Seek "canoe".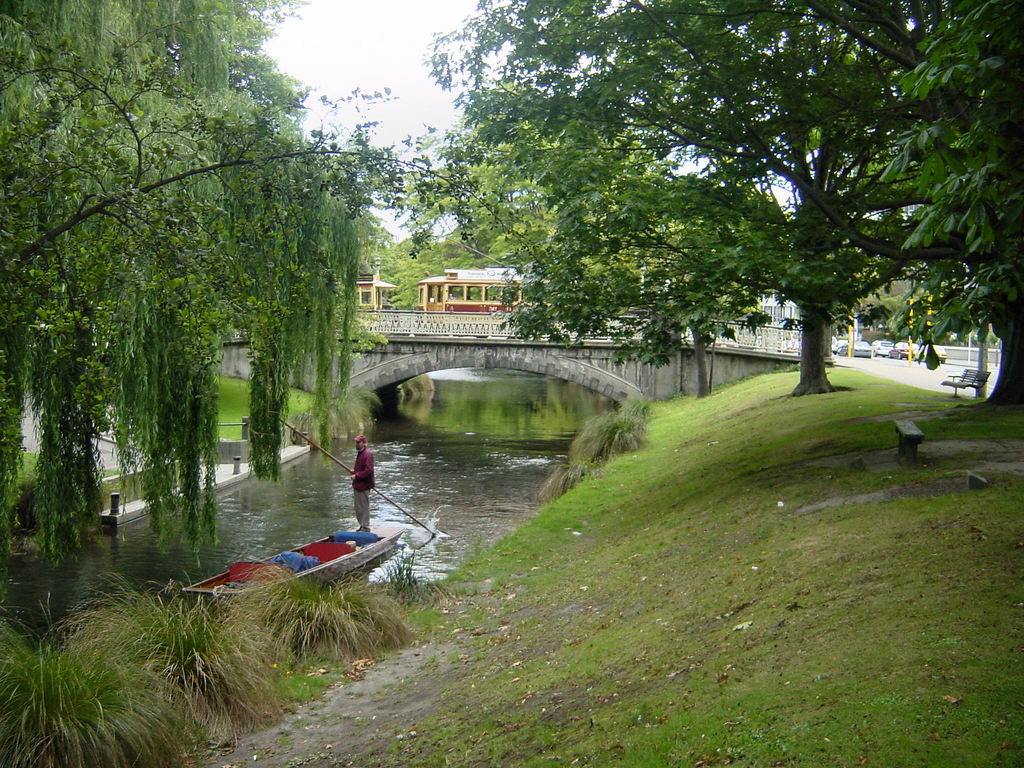
238 511 424 609.
